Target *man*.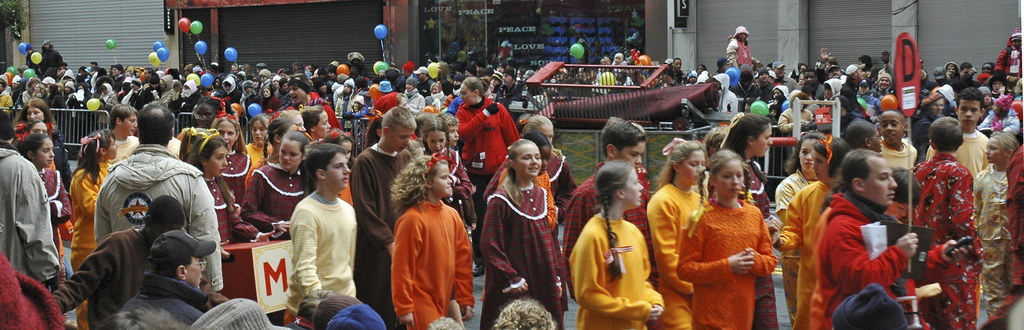
Target region: [x1=808, y1=142, x2=917, y2=329].
